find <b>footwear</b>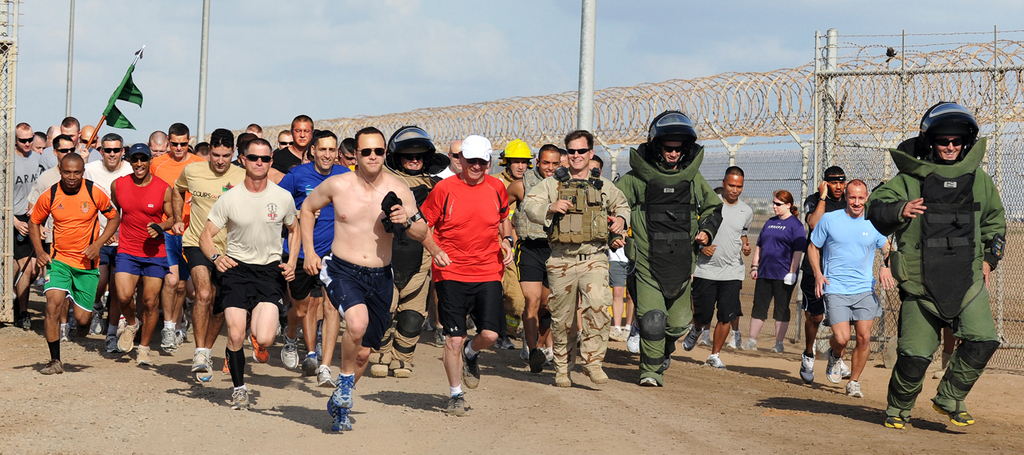
region(424, 321, 430, 328)
